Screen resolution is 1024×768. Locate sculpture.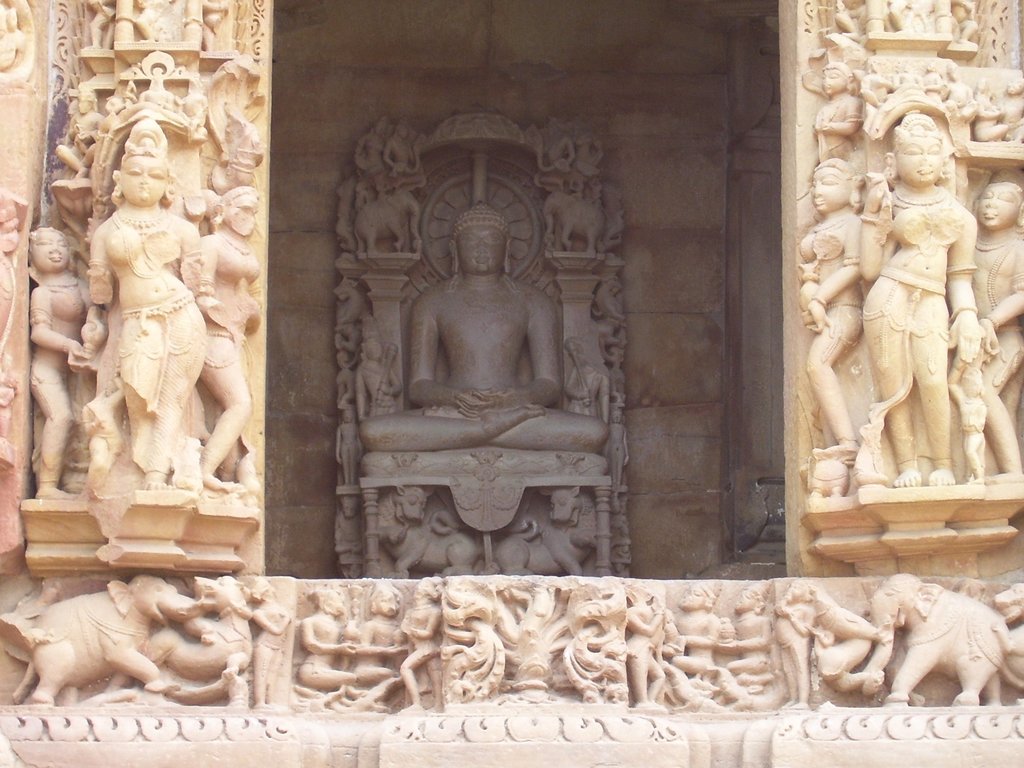
Rect(816, 0, 864, 42).
